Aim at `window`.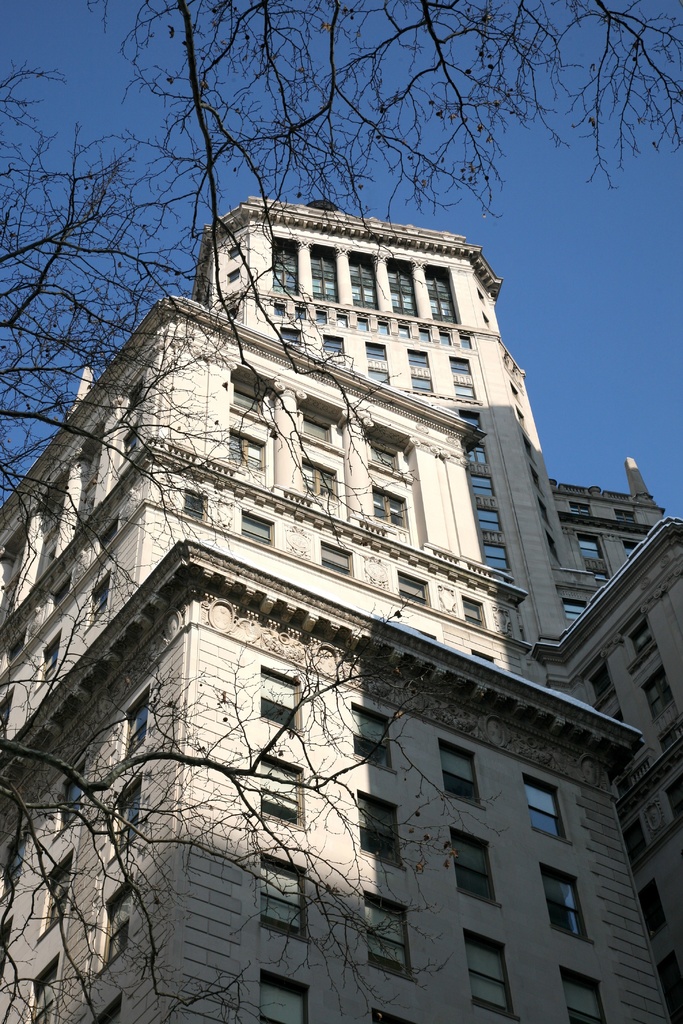
Aimed at <box>578,536,614,560</box>.
